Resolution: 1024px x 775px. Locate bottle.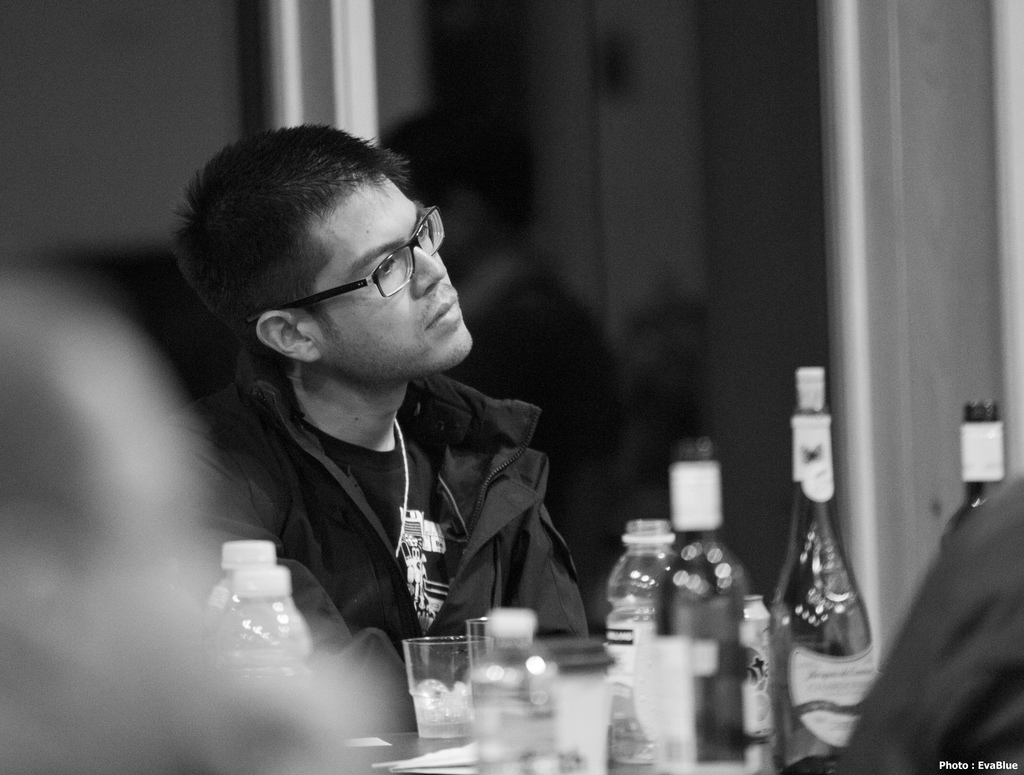
(770,361,886,774).
